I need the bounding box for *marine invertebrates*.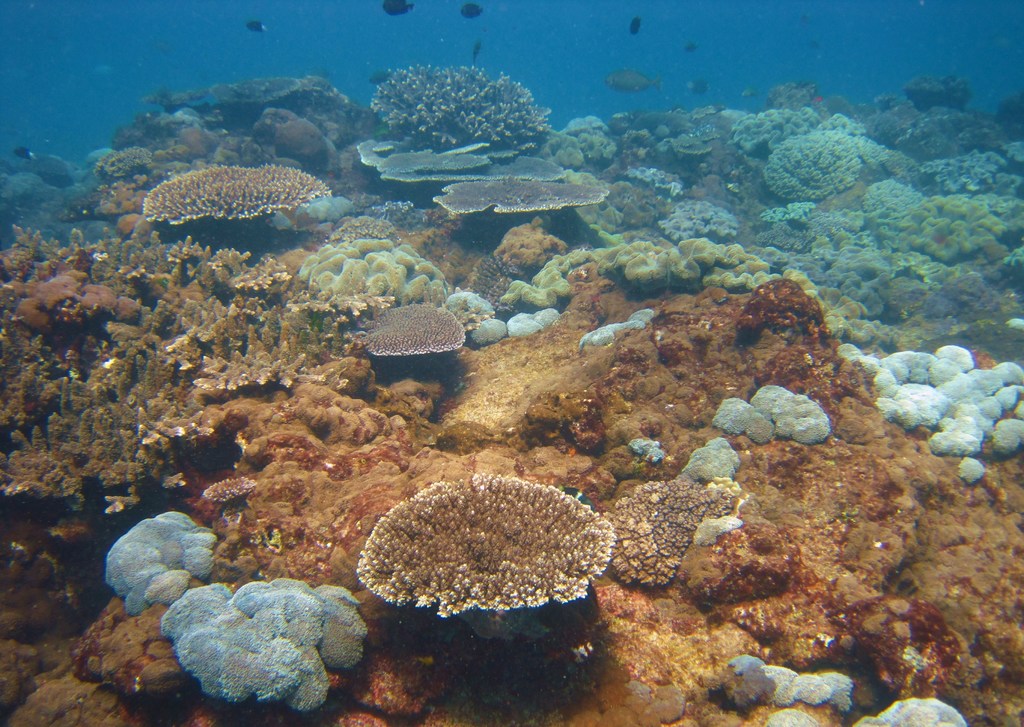
Here it is: 5,203,381,552.
